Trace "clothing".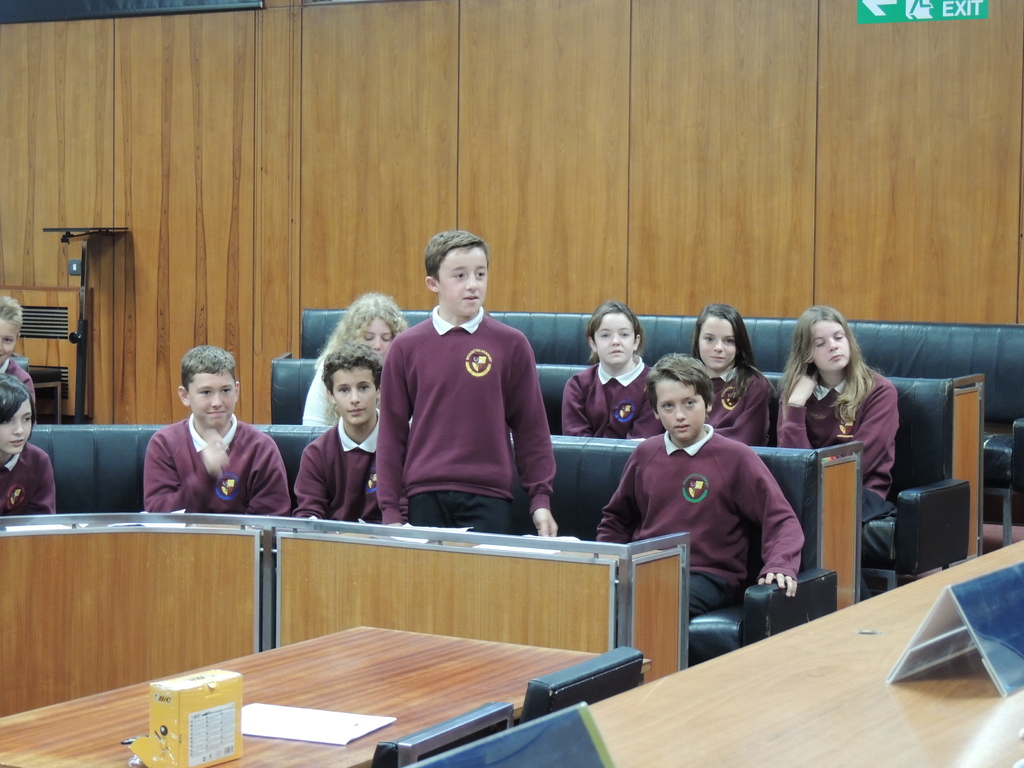
Traced to 376:296:550:531.
